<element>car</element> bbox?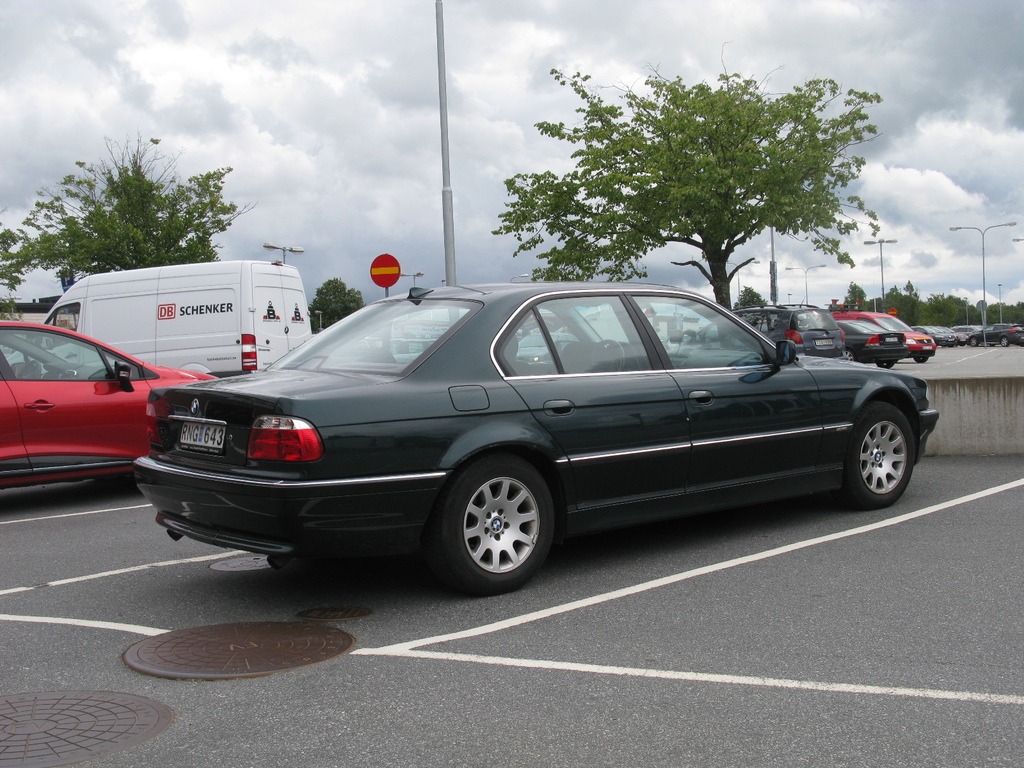
region(682, 302, 851, 359)
